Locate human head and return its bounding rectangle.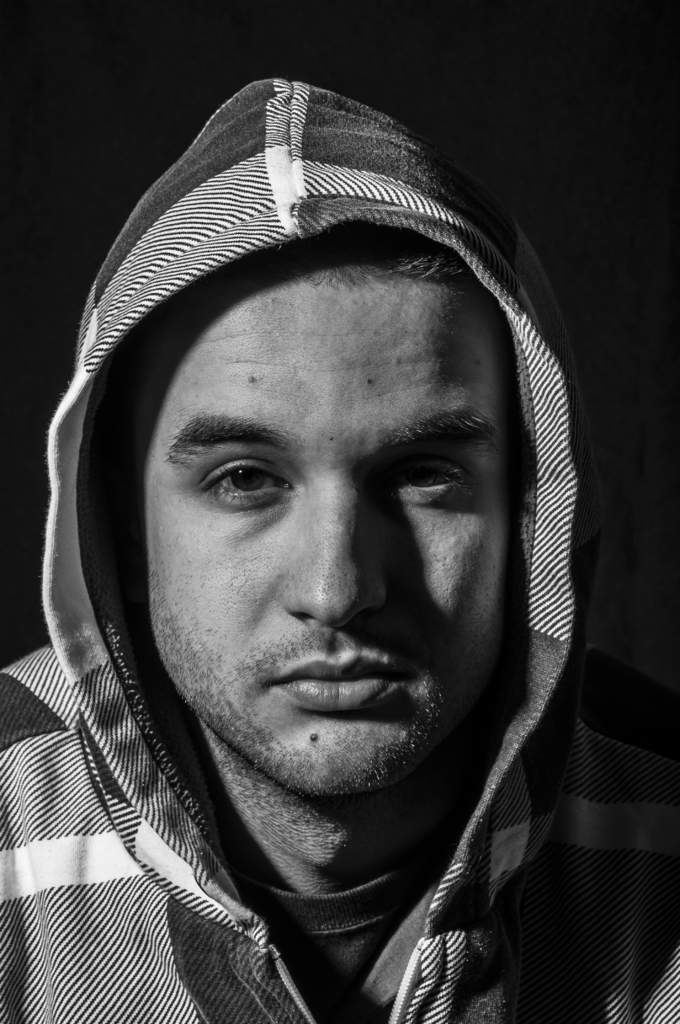
BBox(88, 122, 560, 772).
